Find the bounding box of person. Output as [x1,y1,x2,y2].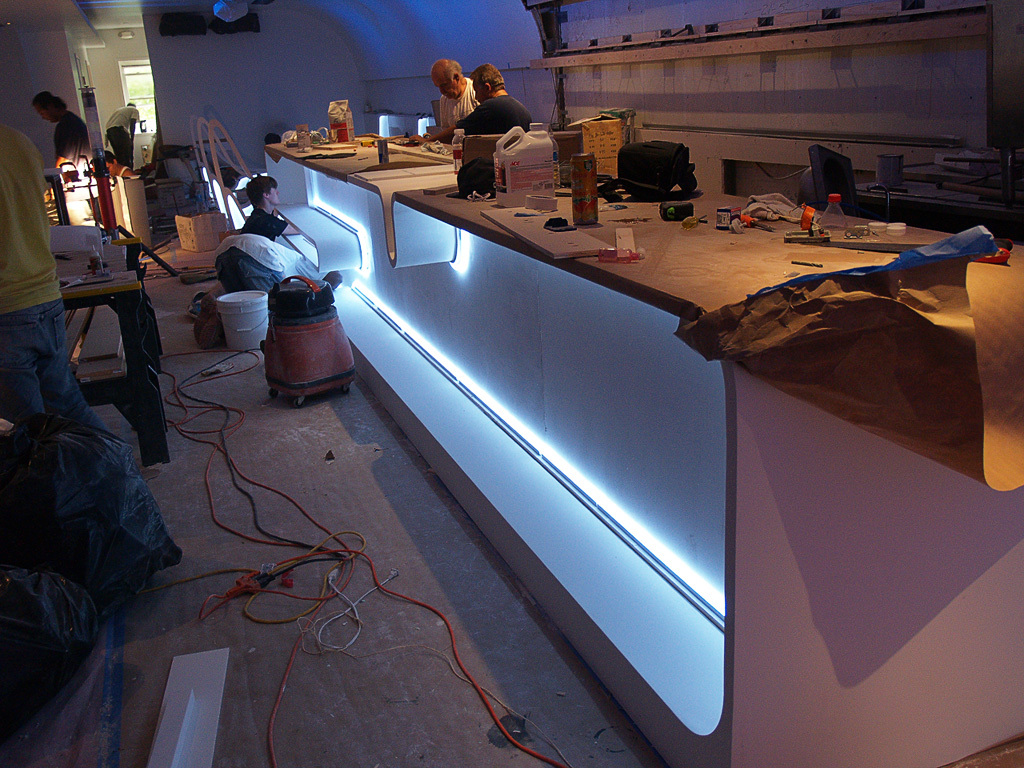
[460,61,530,134].
